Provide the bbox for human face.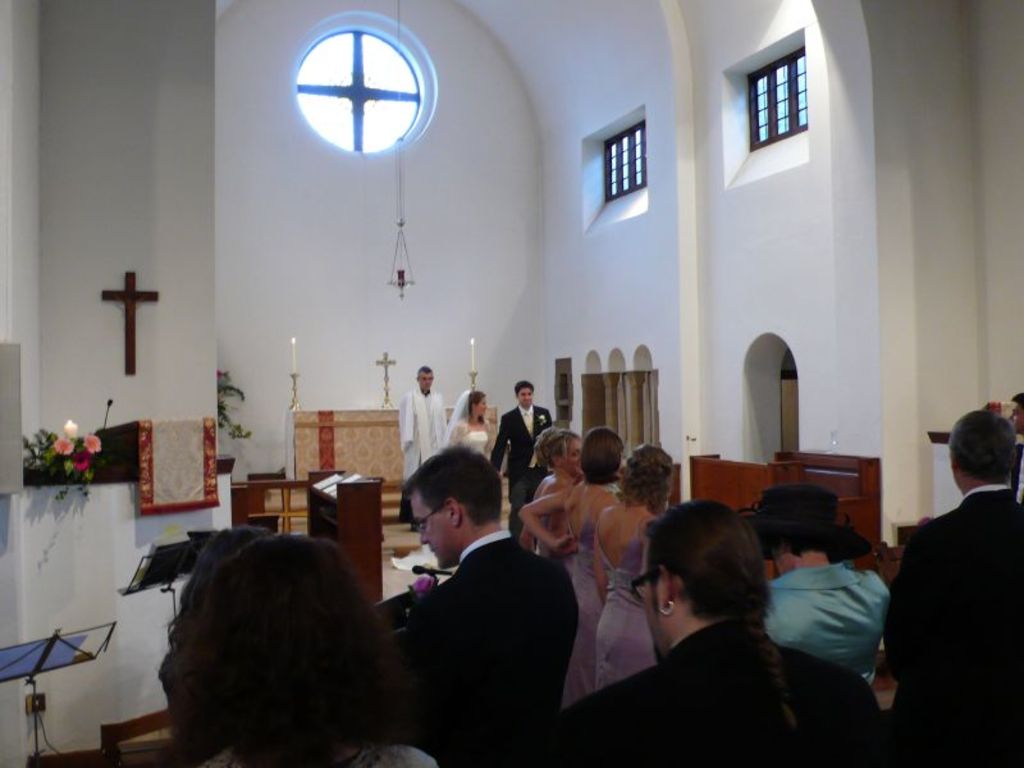
421,369,434,387.
